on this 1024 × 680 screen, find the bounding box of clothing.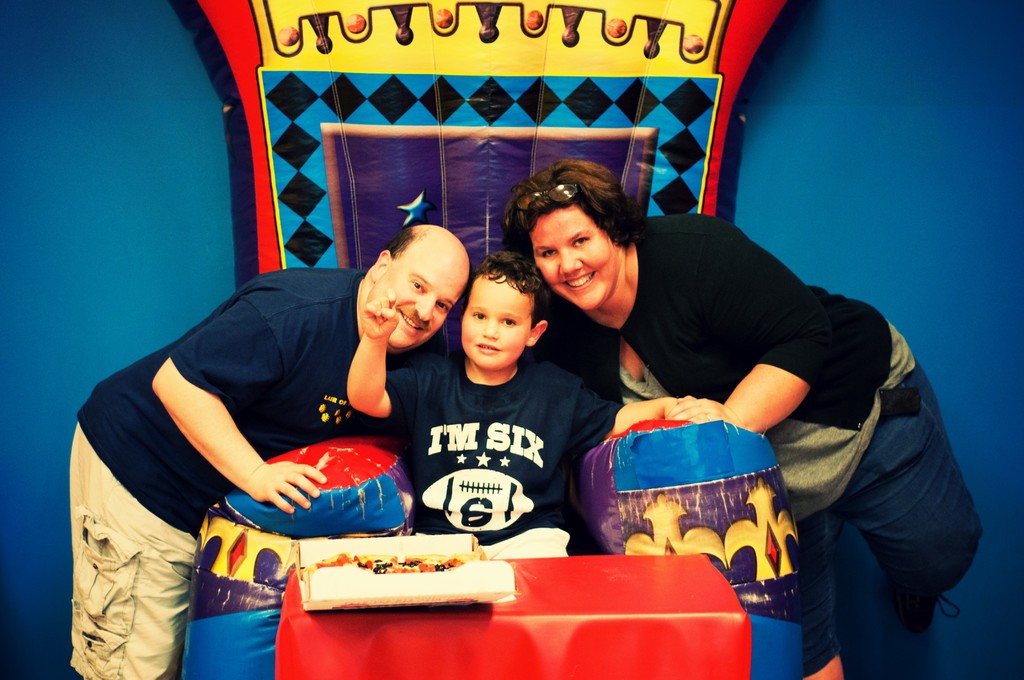
Bounding box: (left=380, top=349, right=621, bottom=556).
